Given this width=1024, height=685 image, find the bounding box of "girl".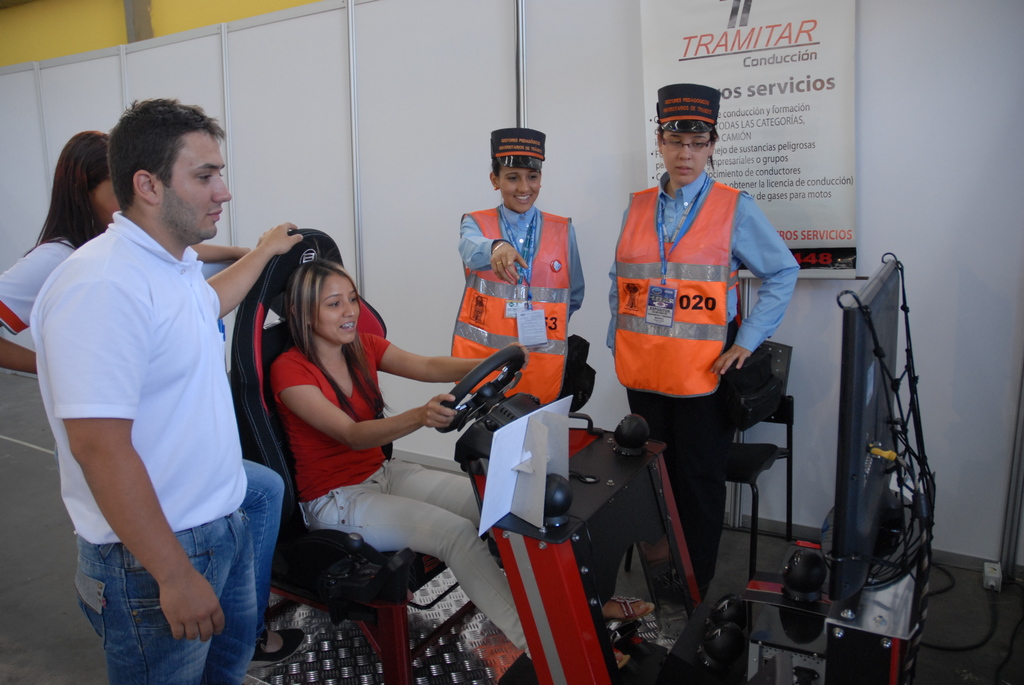
detection(605, 84, 795, 590).
